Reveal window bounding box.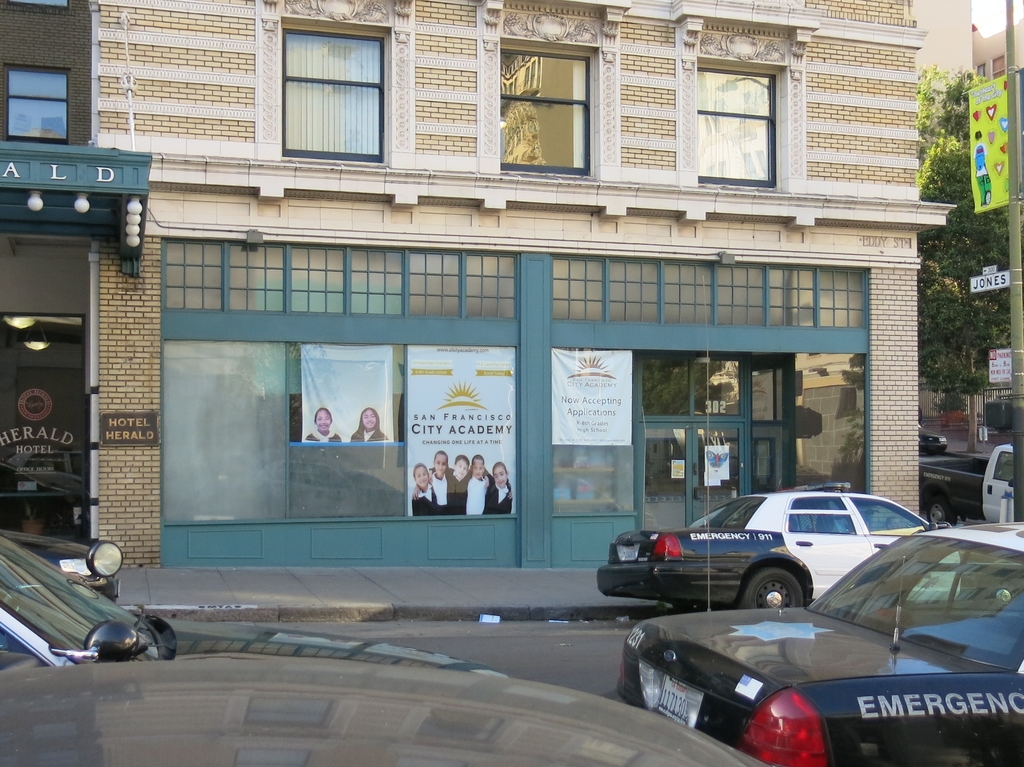
Revealed: x1=283 y1=31 x2=385 y2=170.
